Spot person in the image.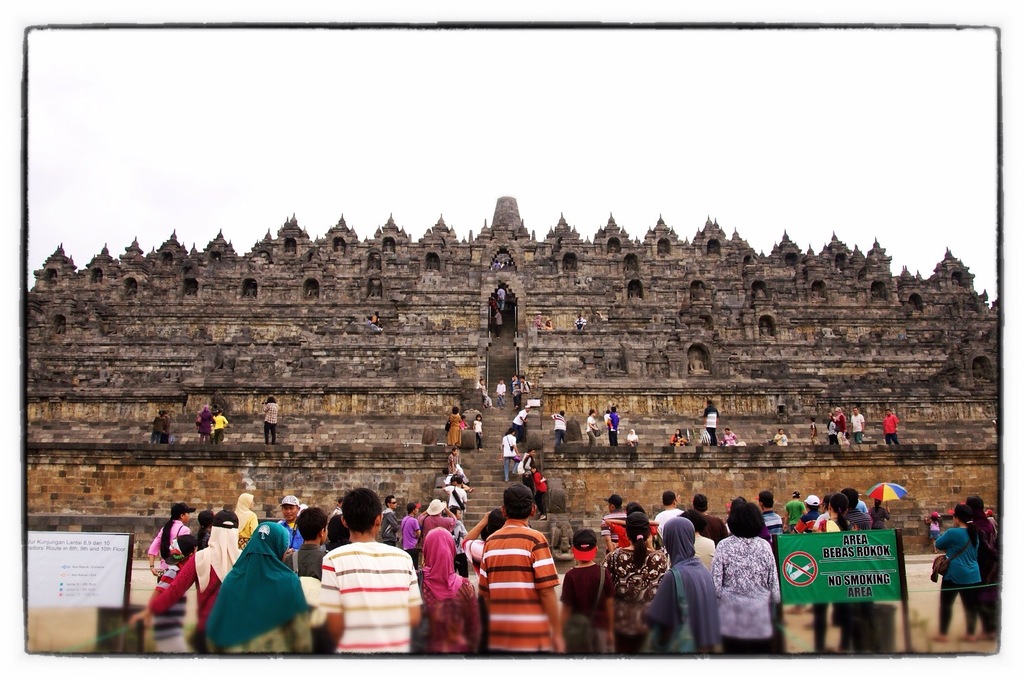
person found at 847:404:866:442.
